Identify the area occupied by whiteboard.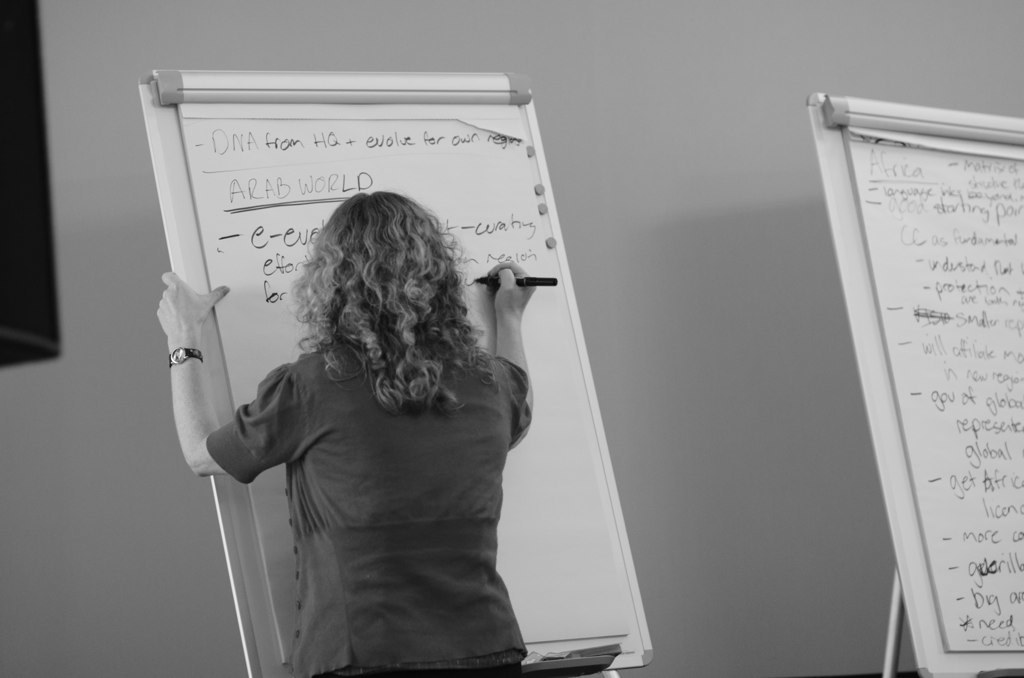
Area: 801/89/1023/677.
